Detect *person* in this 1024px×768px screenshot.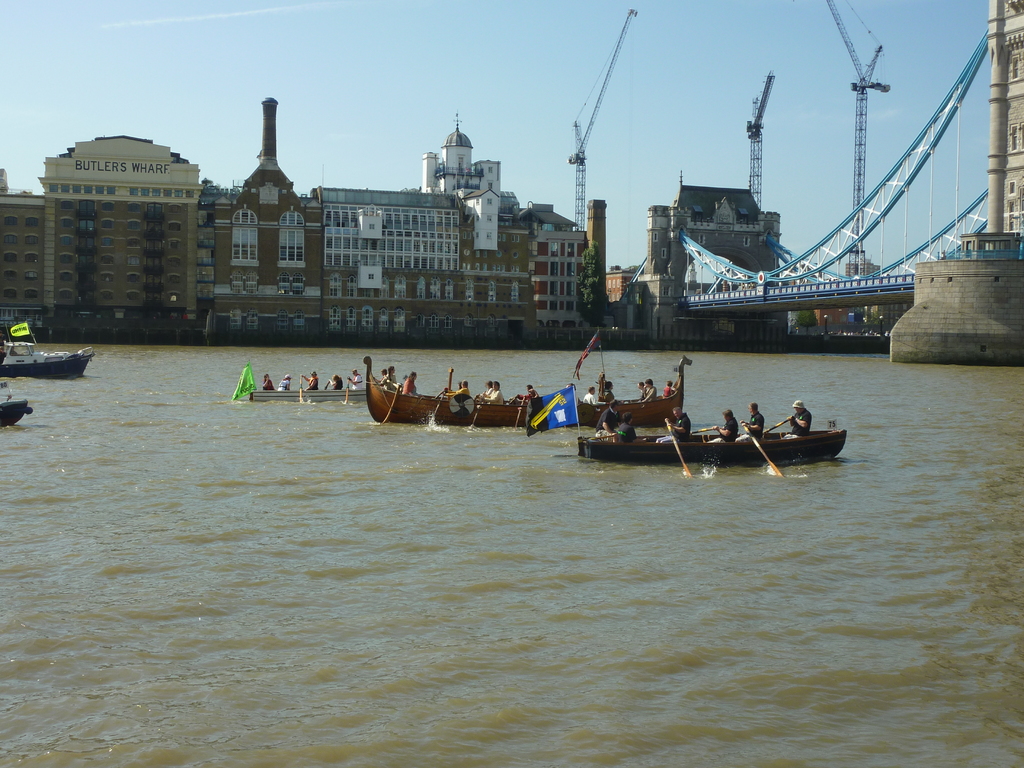
Detection: {"left": 652, "top": 408, "right": 688, "bottom": 443}.
